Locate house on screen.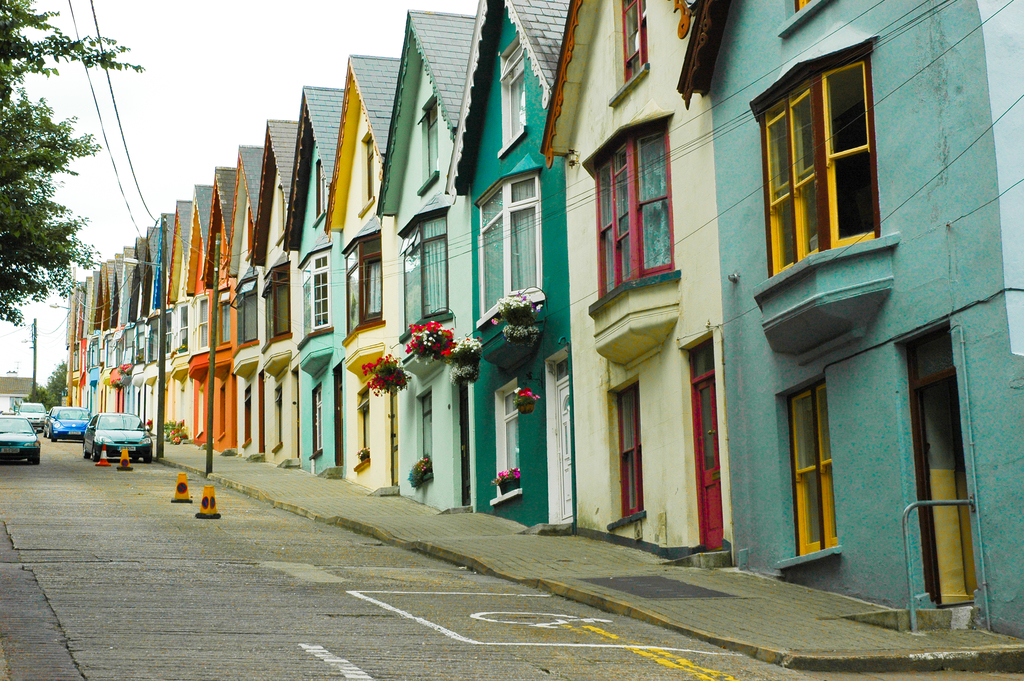
On screen at 97, 259, 122, 414.
